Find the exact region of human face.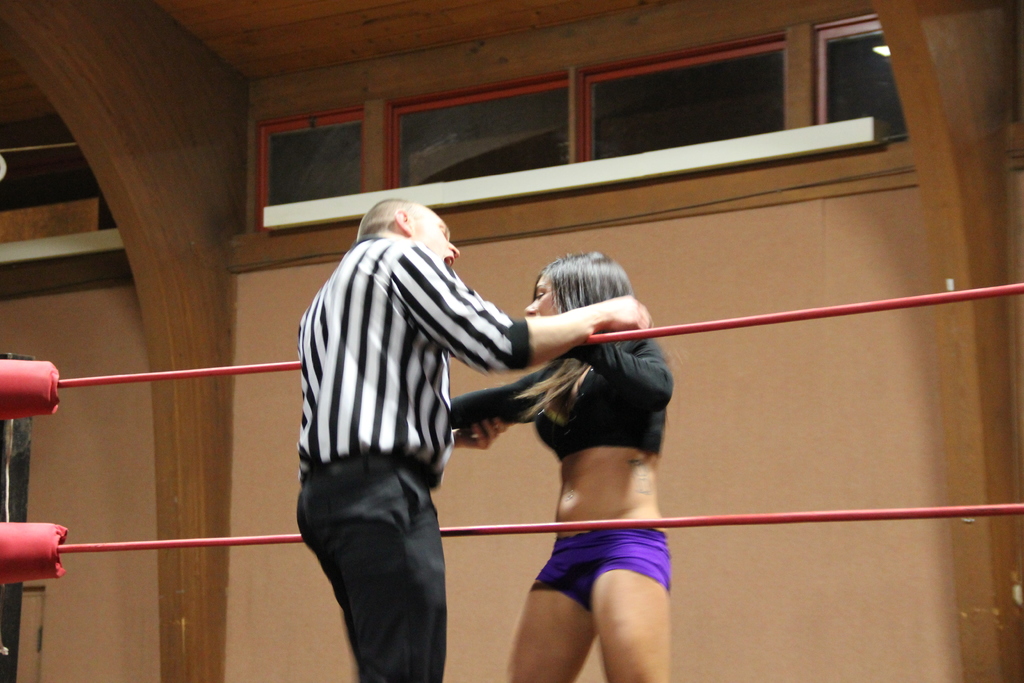
Exact region: (left=413, top=211, right=461, bottom=272).
